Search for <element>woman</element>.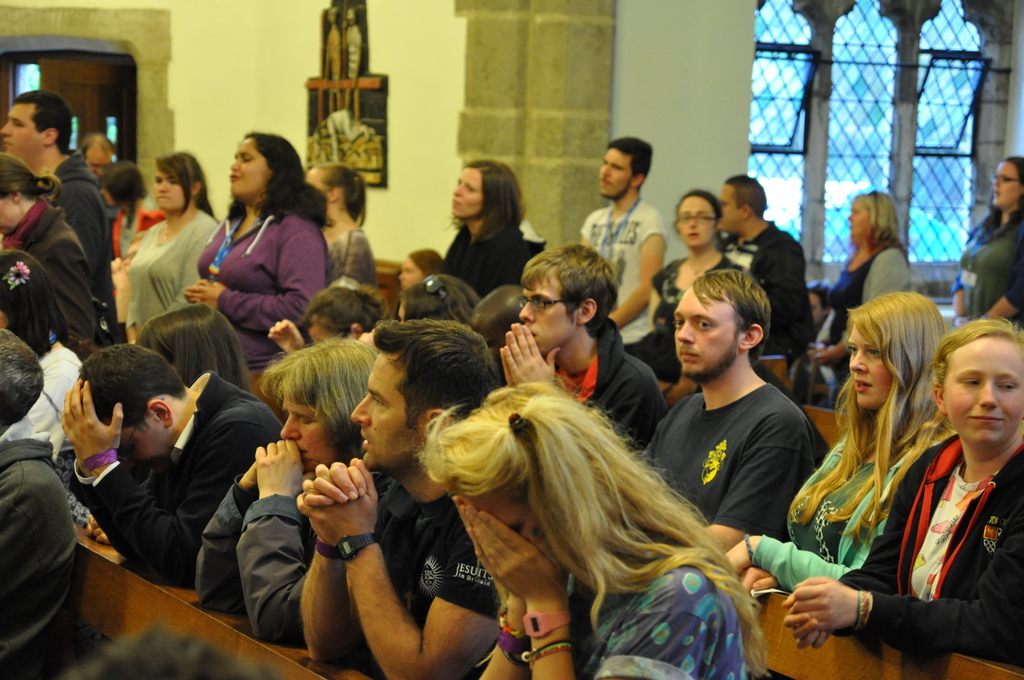
Found at 426,380,767,679.
